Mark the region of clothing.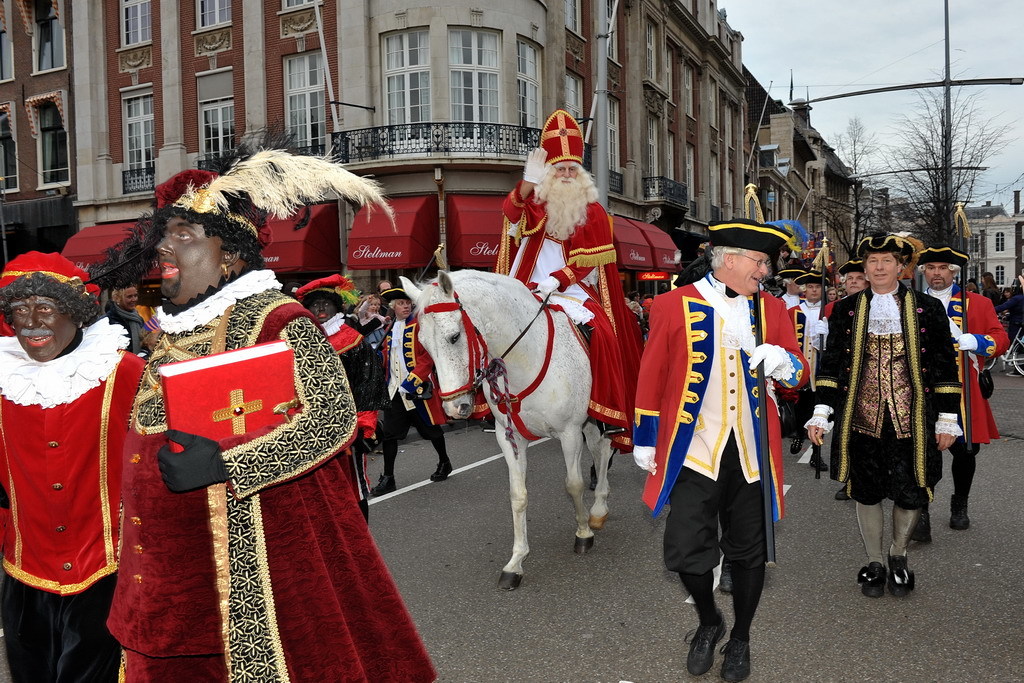
Region: <box>923,288,1012,501</box>.
